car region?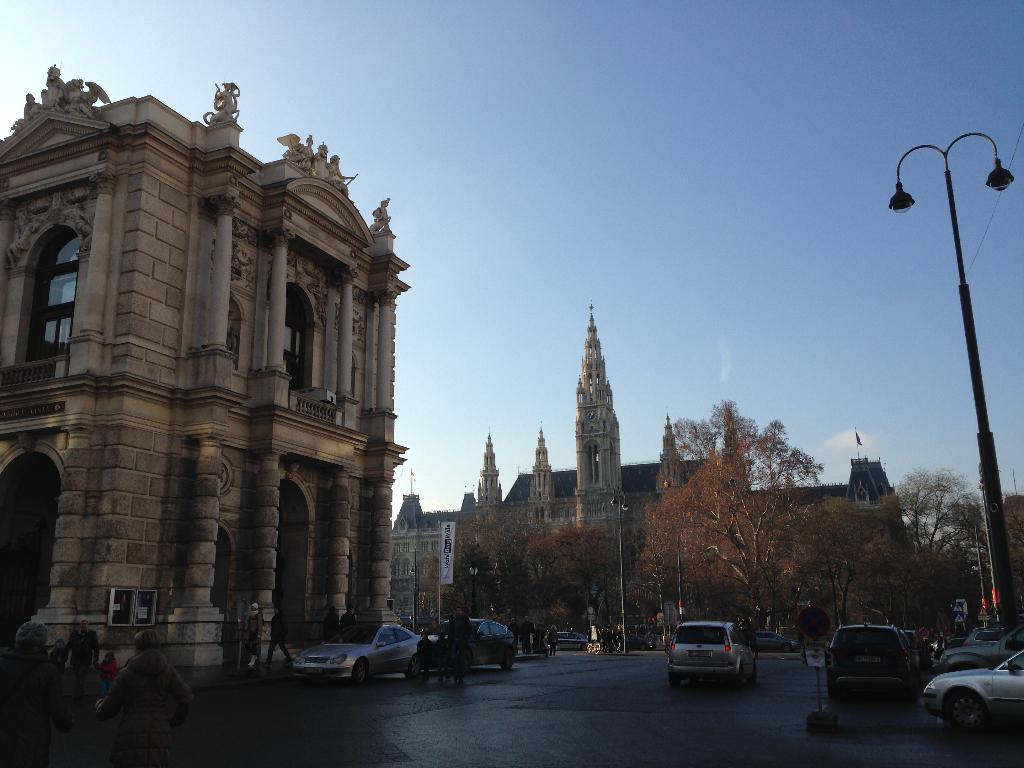
rect(916, 643, 1018, 736)
